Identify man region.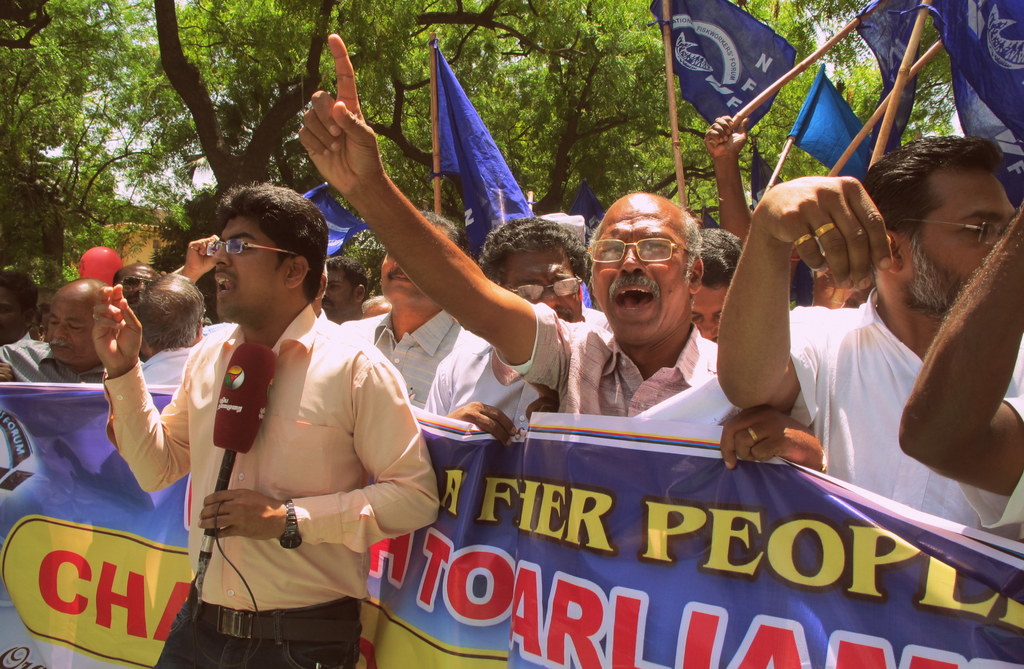
Region: x1=716, y1=132, x2=1023, y2=538.
